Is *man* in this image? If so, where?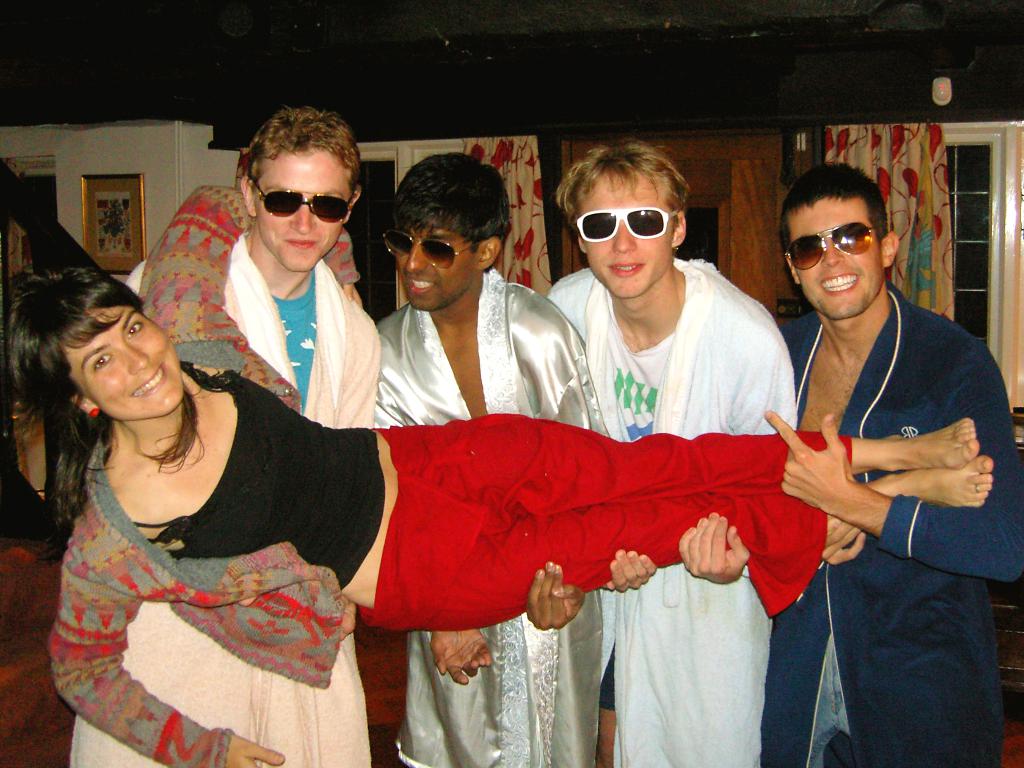
Yes, at locate(545, 140, 793, 767).
